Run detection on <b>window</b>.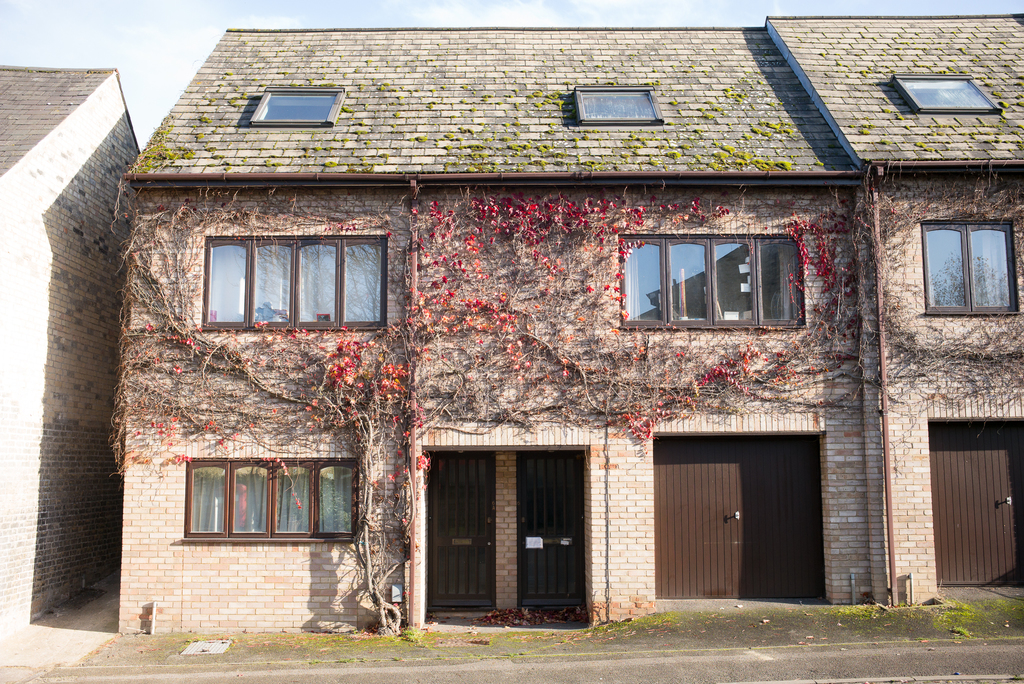
Result: x1=248, y1=83, x2=345, y2=124.
